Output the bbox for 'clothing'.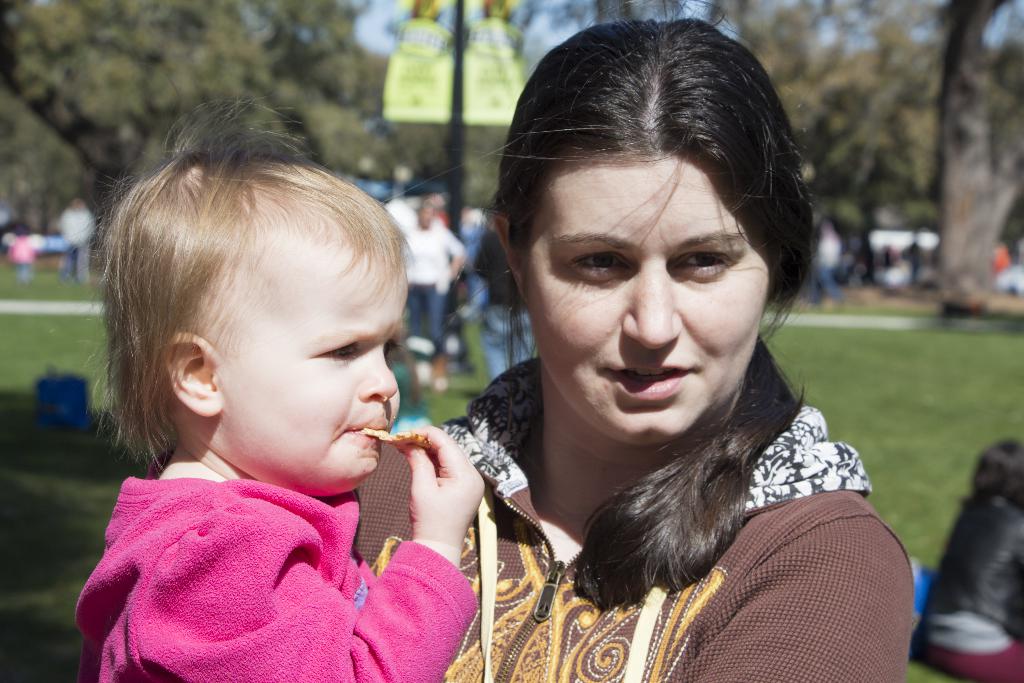
BBox(476, 231, 533, 378).
